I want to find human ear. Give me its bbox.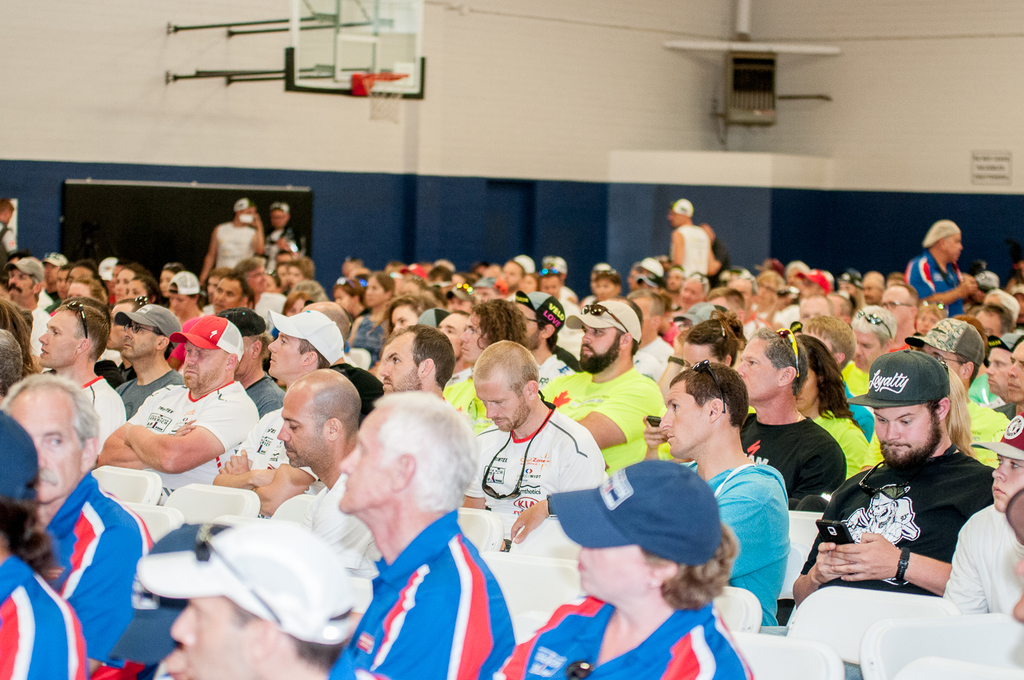
79 438 99 471.
